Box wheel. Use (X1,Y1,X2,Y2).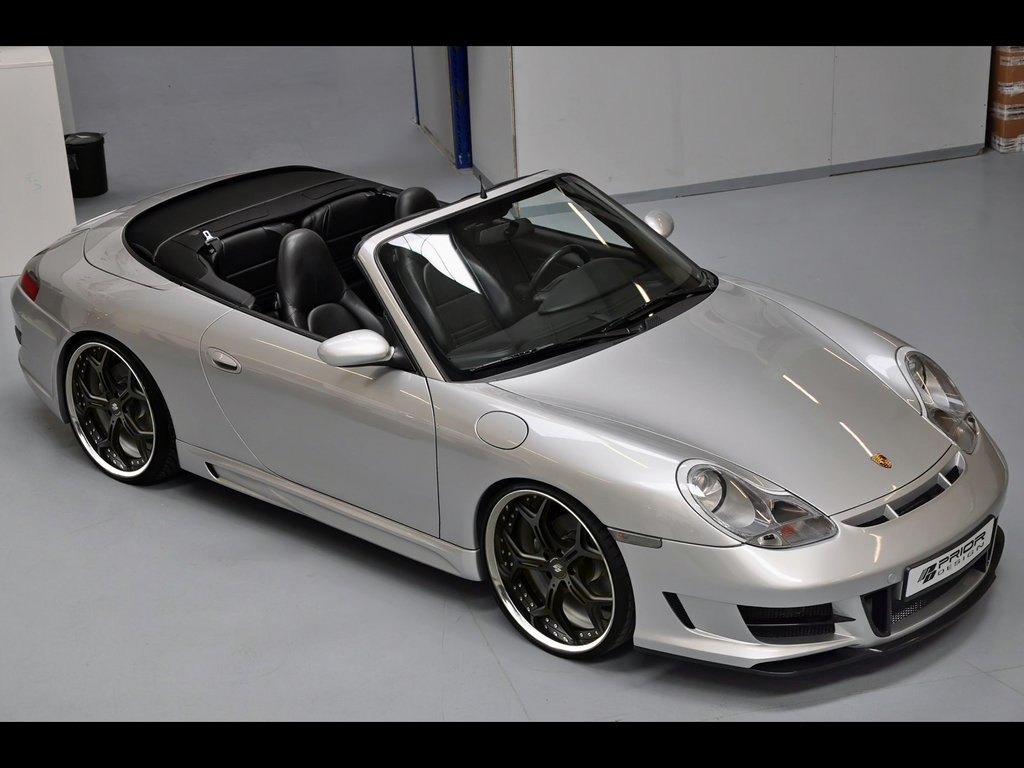
(55,334,176,490).
